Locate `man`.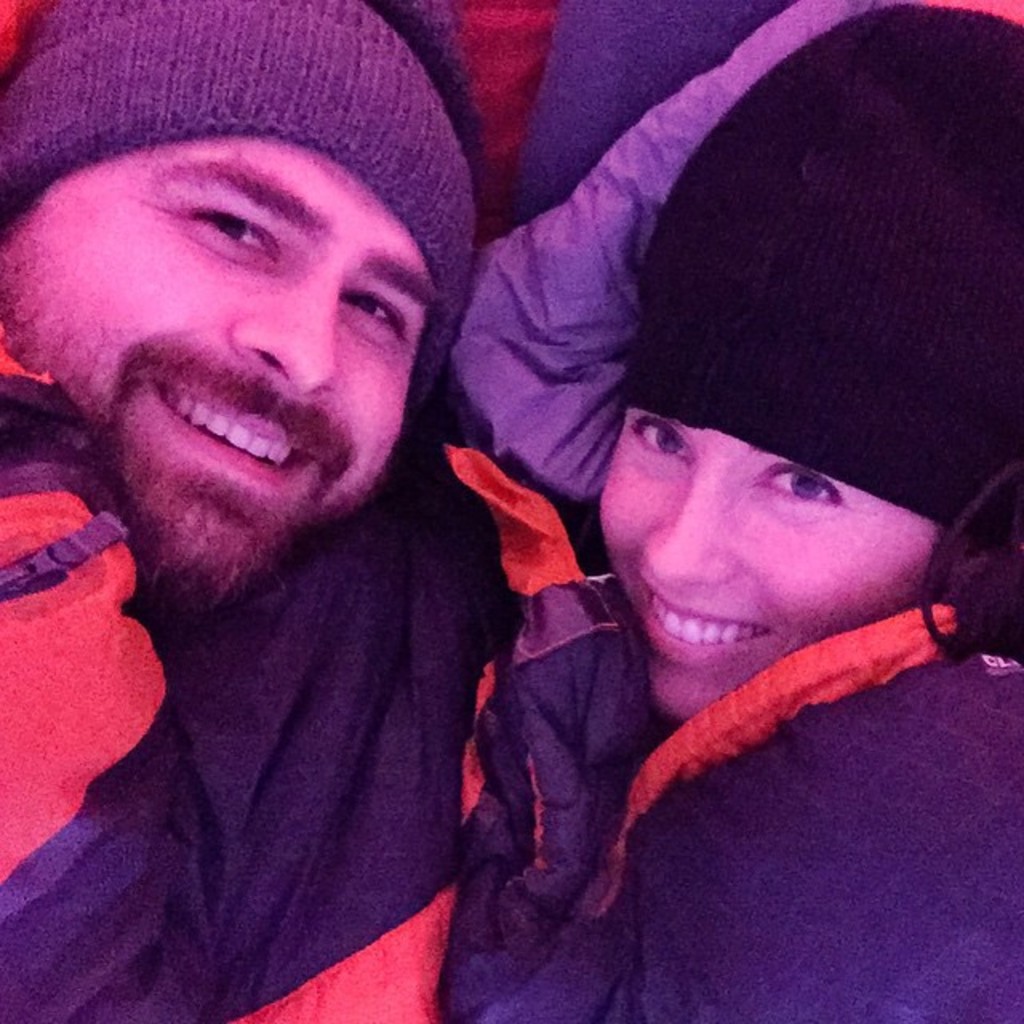
Bounding box: {"left": 0, "top": 19, "right": 677, "bottom": 1014}.
